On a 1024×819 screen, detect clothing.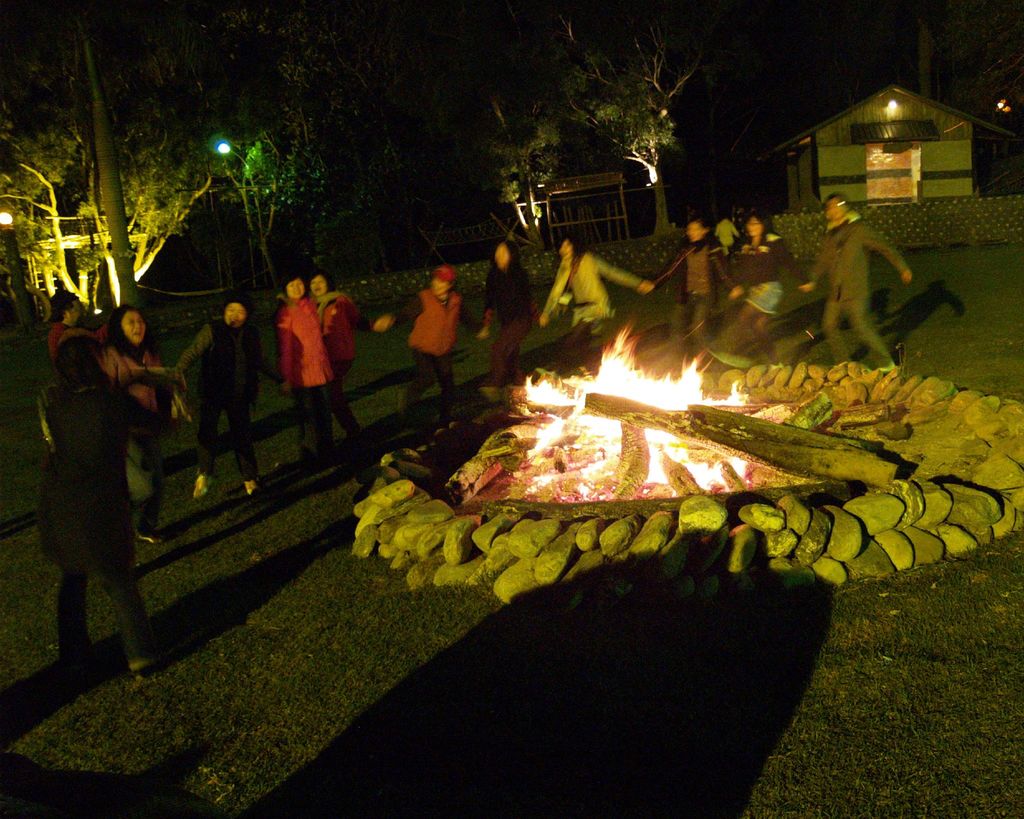
region(288, 379, 367, 473).
